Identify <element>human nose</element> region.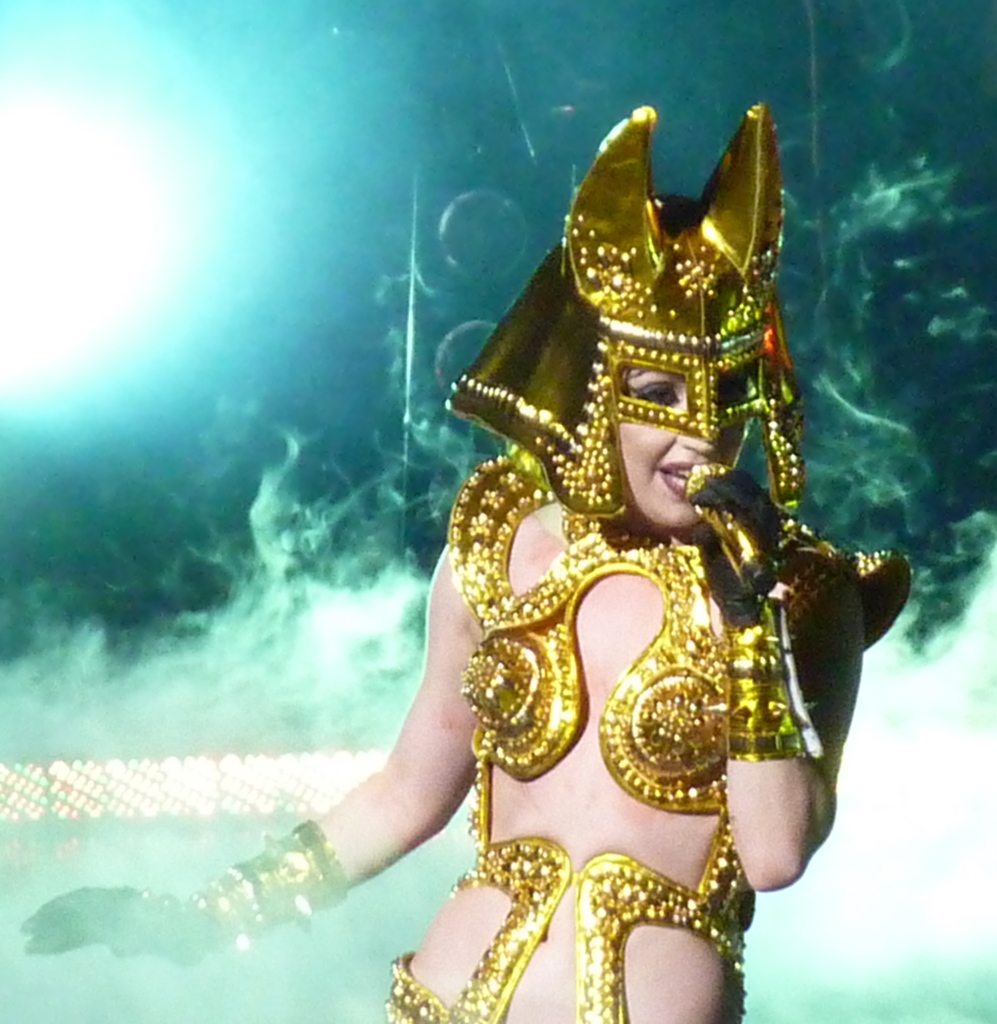
Region: <box>672,429,722,449</box>.
